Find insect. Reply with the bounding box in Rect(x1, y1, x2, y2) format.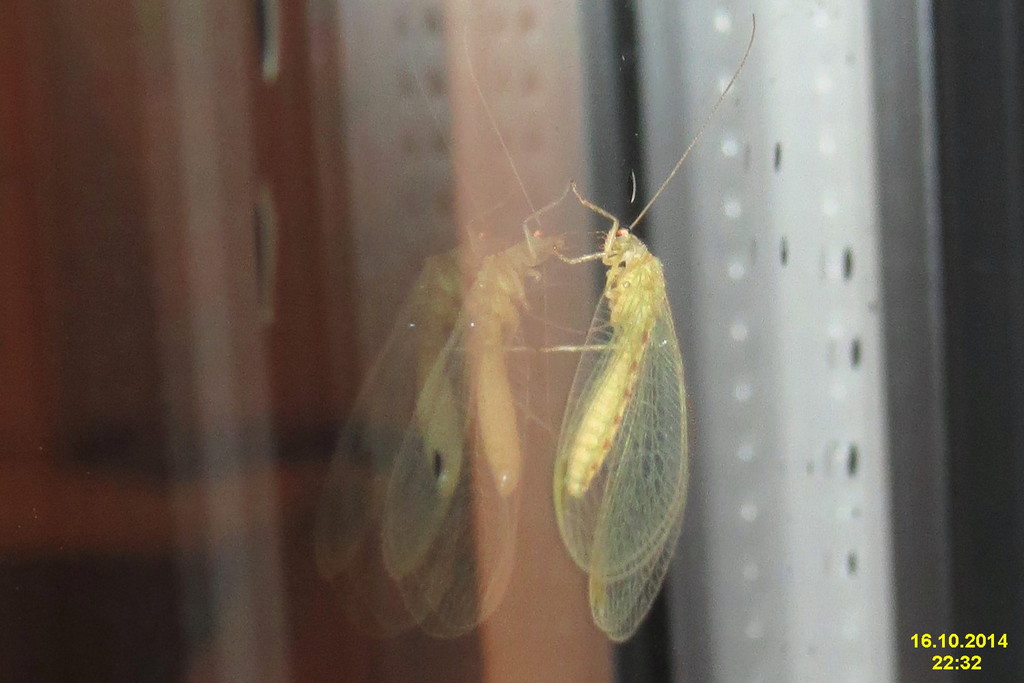
Rect(543, 10, 759, 647).
